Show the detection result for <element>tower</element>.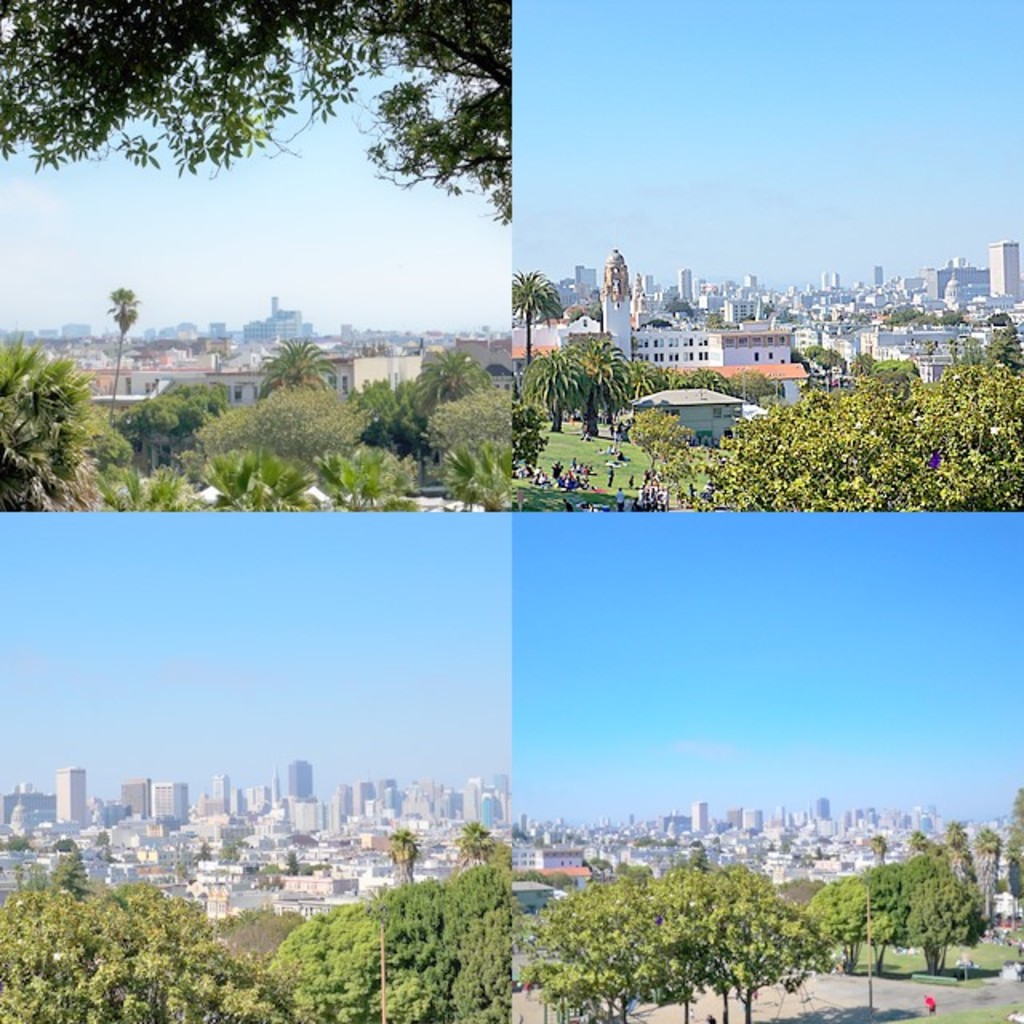
x1=462 y1=781 x2=475 y2=827.
